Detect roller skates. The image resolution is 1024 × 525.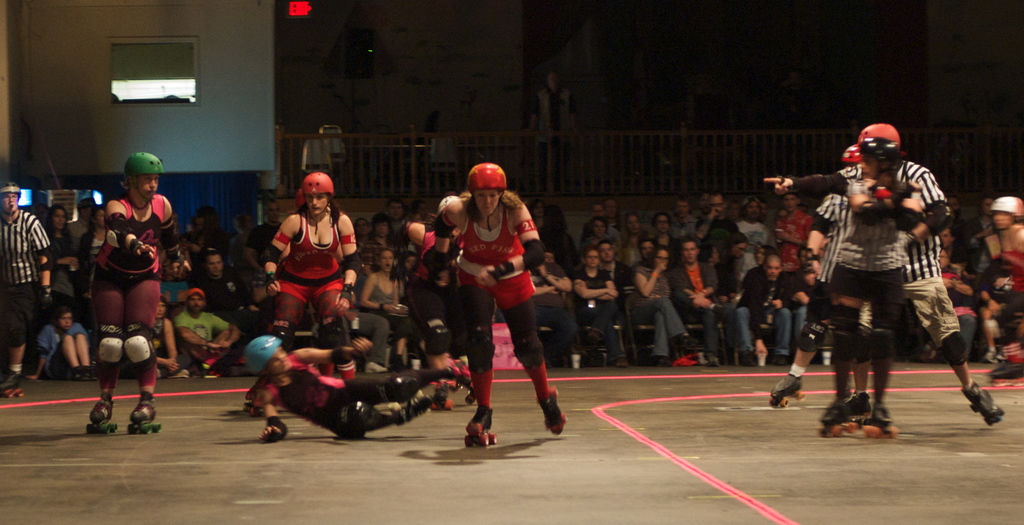
bbox=[462, 404, 499, 448].
